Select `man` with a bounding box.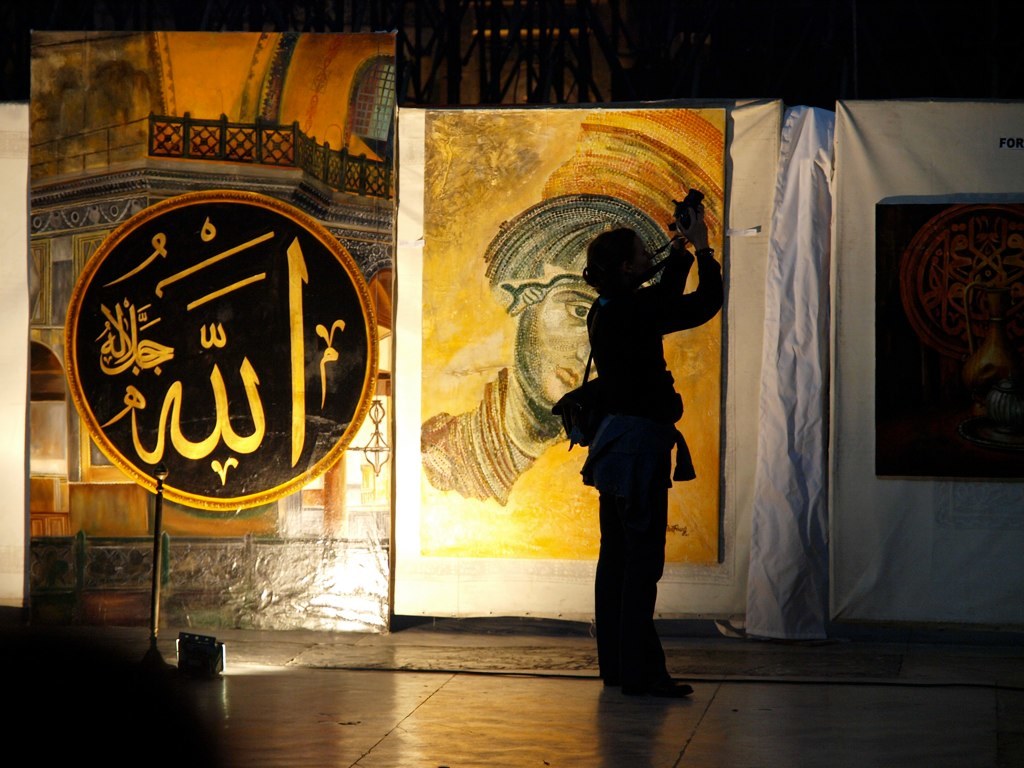
(left=419, top=190, right=672, bottom=507).
